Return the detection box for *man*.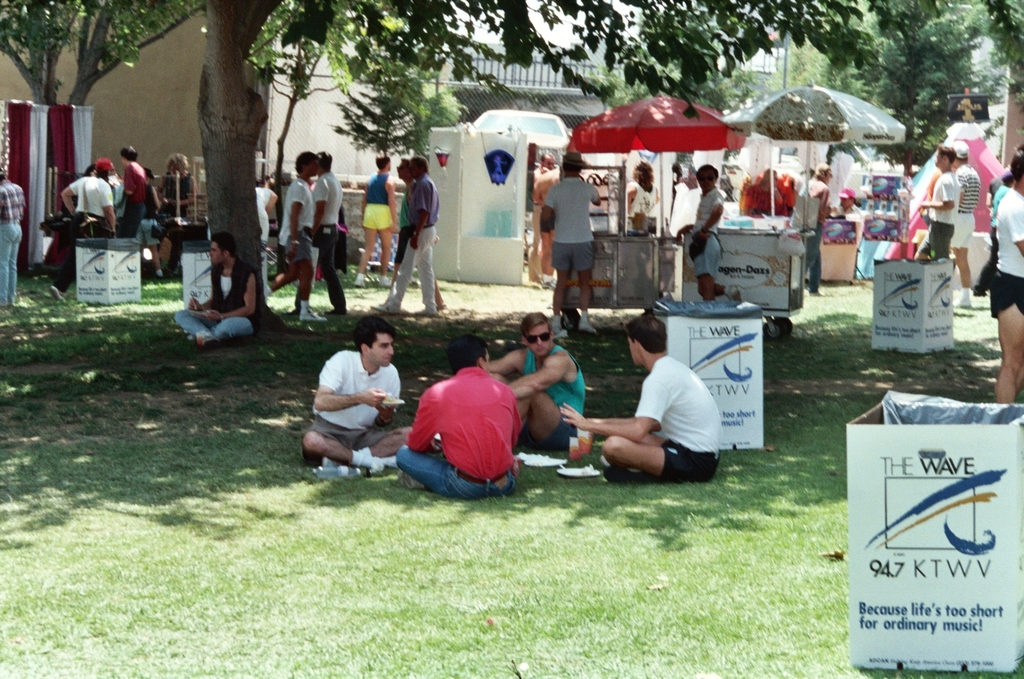
(376, 155, 437, 315).
